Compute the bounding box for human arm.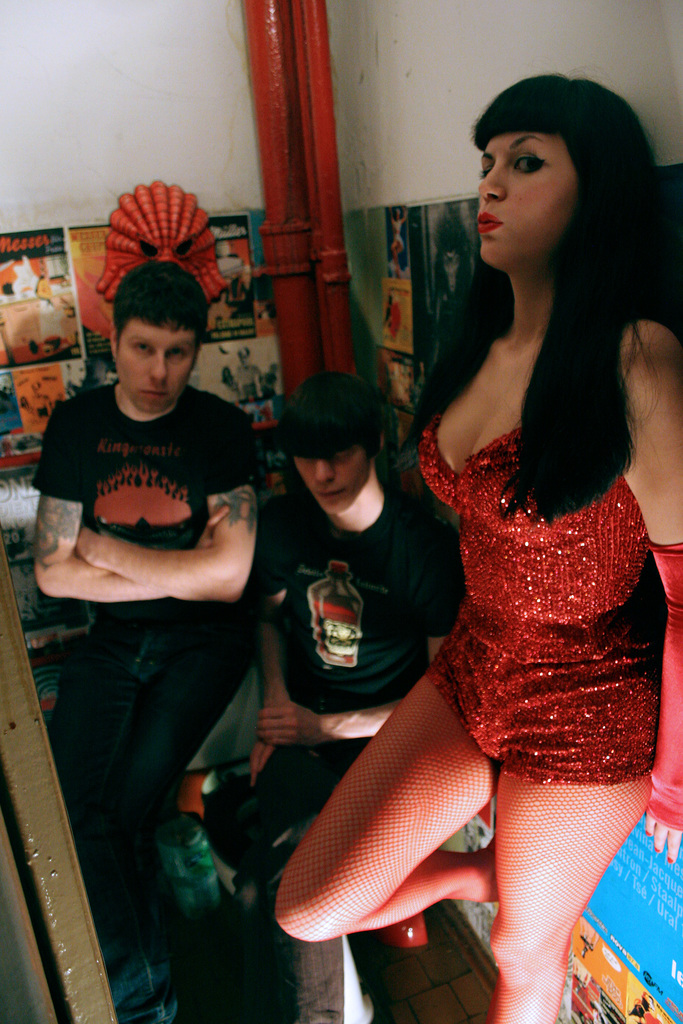
<box>249,503,313,799</box>.
